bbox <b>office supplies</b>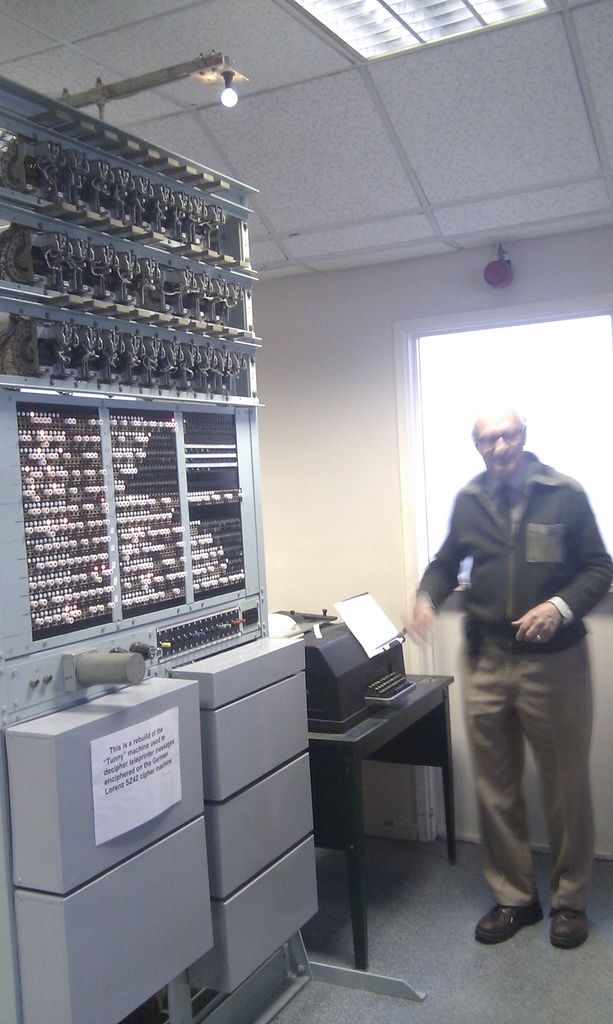
region(47, 54, 226, 101)
